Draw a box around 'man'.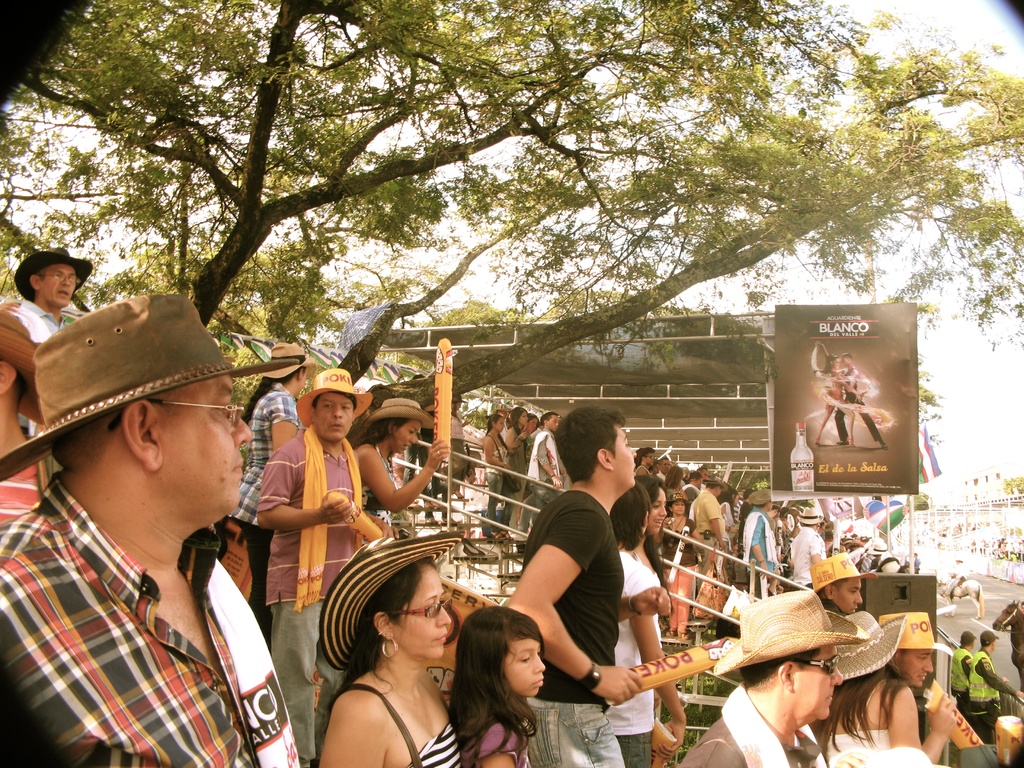
region(673, 591, 844, 767).
